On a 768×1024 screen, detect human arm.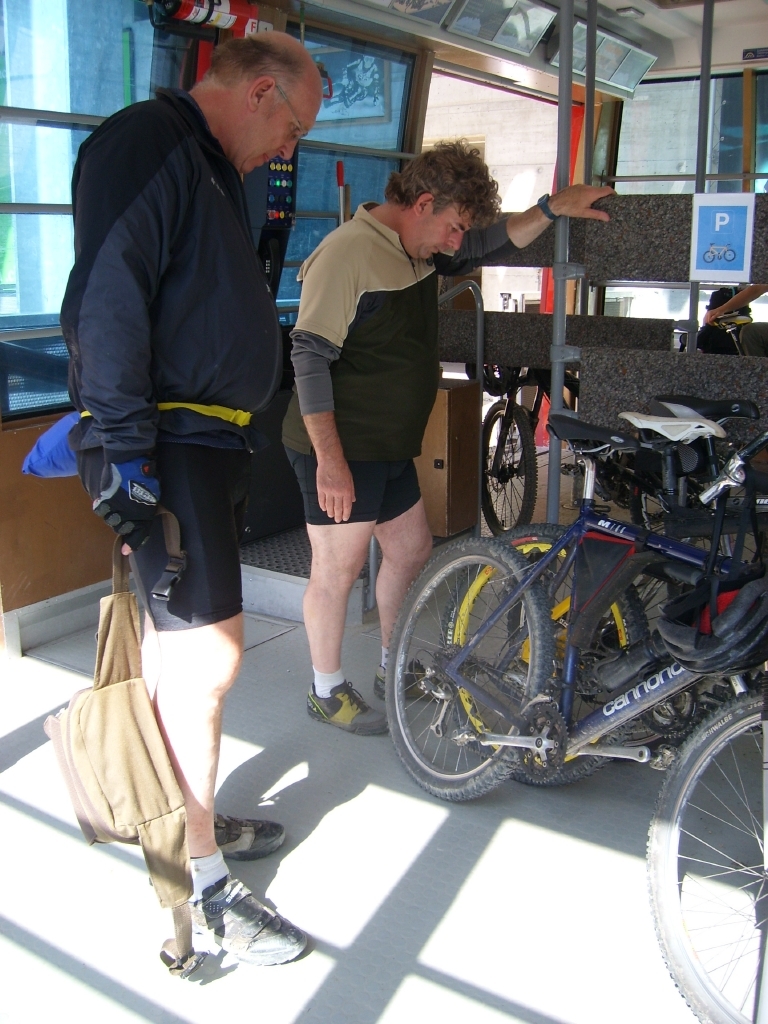
487:171:629:248.
